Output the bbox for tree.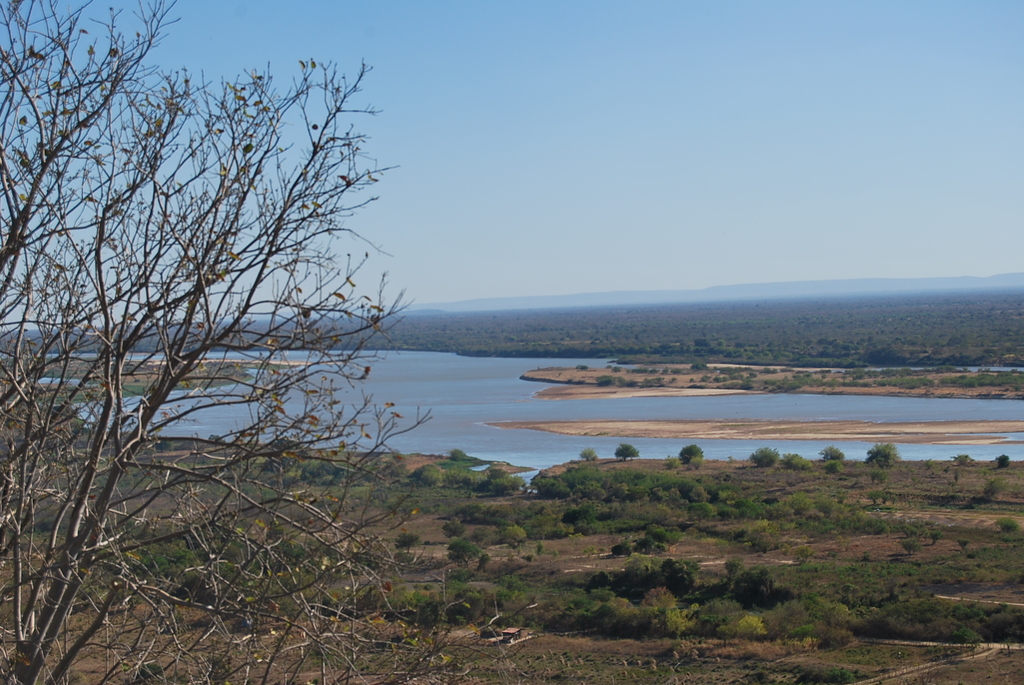
x1=781 y1=448 x2=819 y2=475.
